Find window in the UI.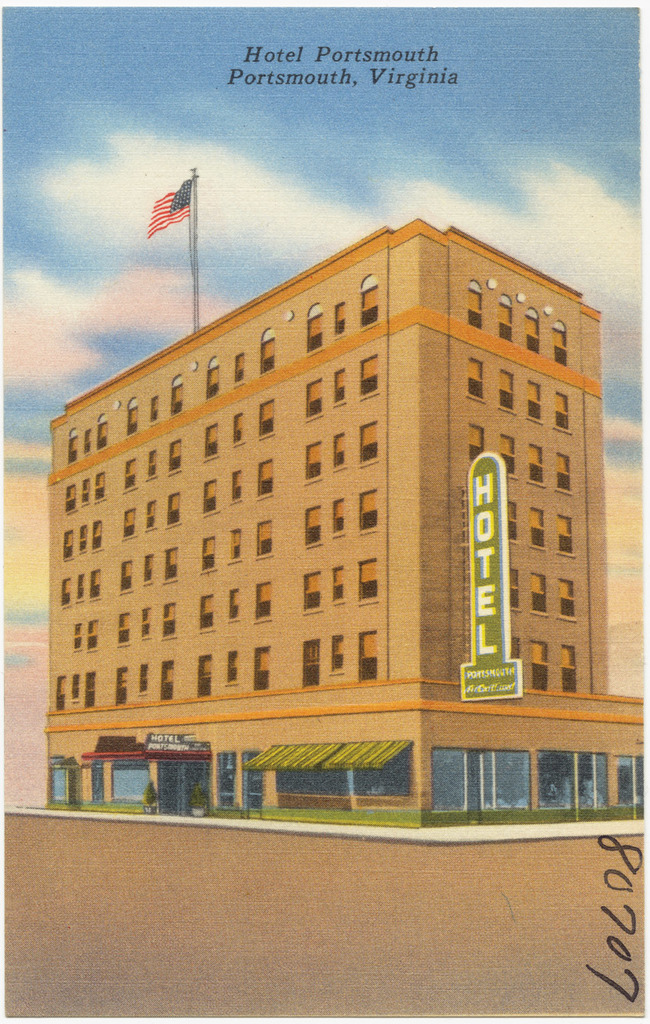
UI element at crop(530, 571, 549, 616).
